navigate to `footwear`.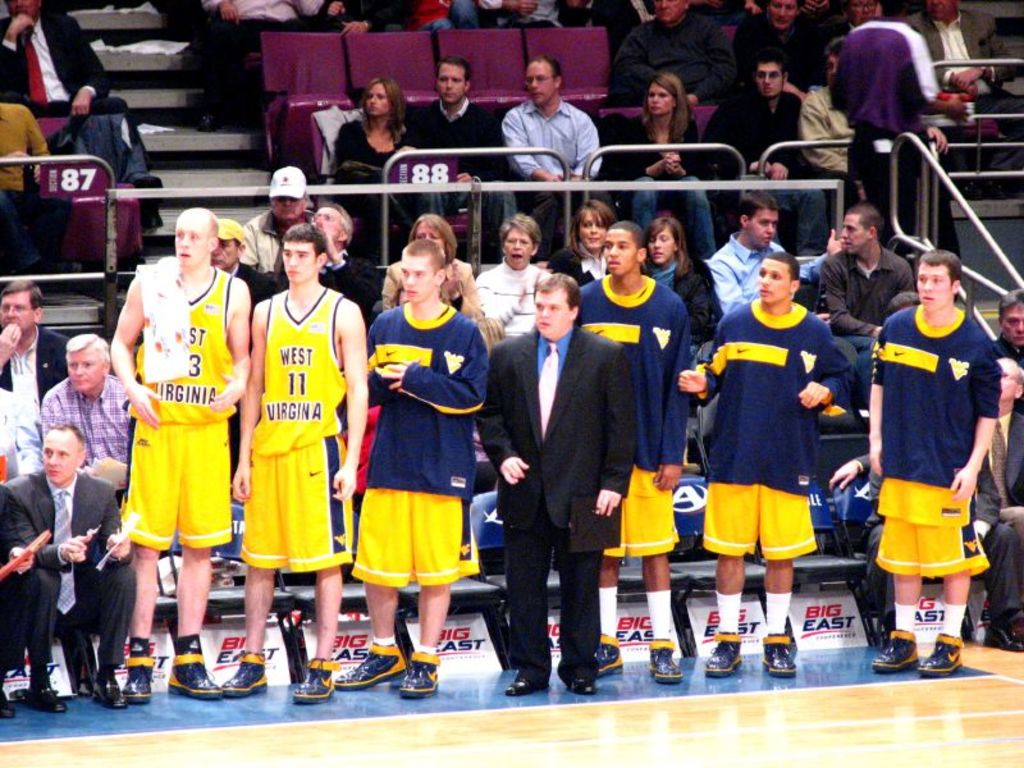
Navigation target: pyautogui.locateOnScreen(402, 653, 439, 696).
